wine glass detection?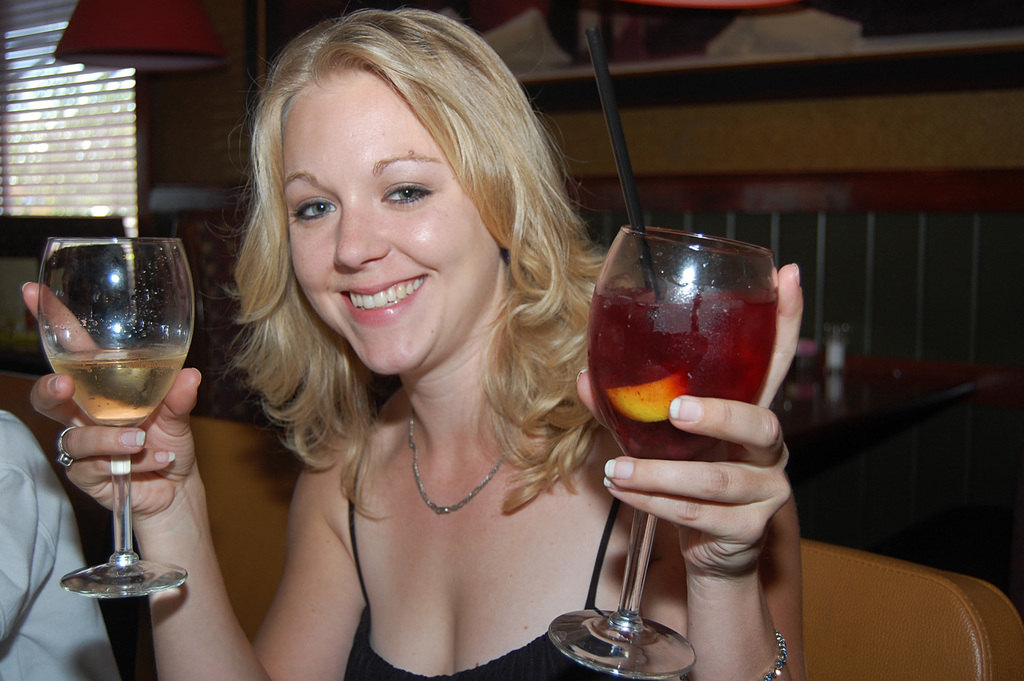
(38,239,193,593)
